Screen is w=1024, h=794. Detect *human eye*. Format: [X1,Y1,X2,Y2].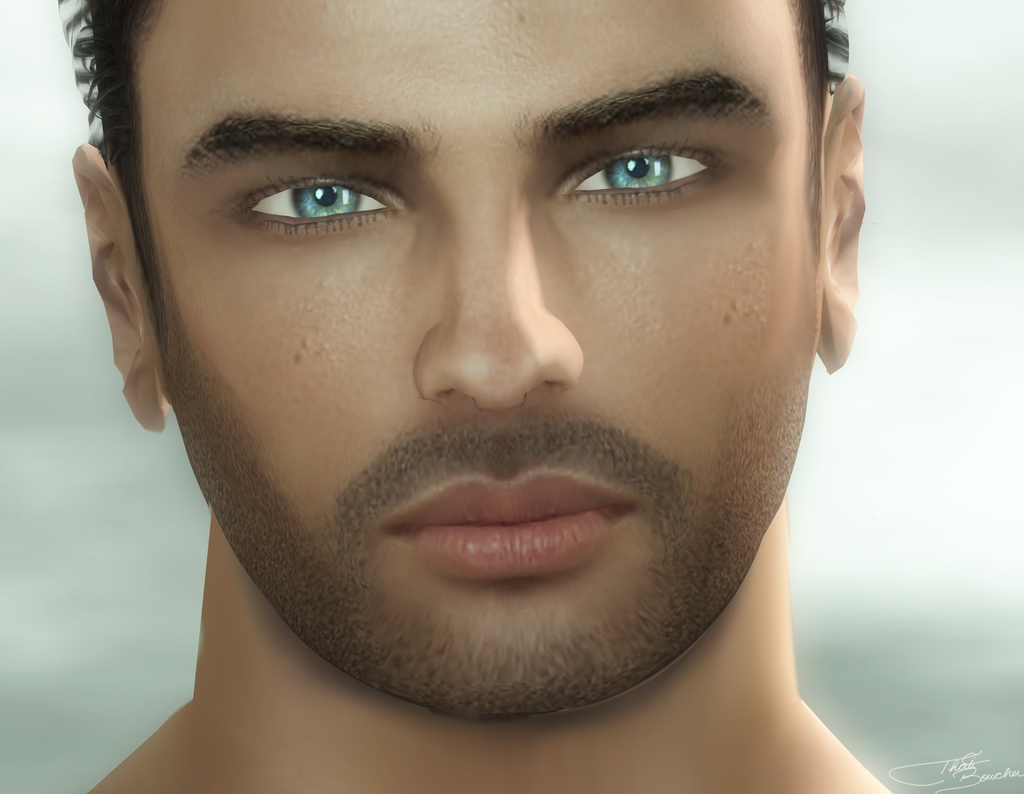
[227,168,405,240].
